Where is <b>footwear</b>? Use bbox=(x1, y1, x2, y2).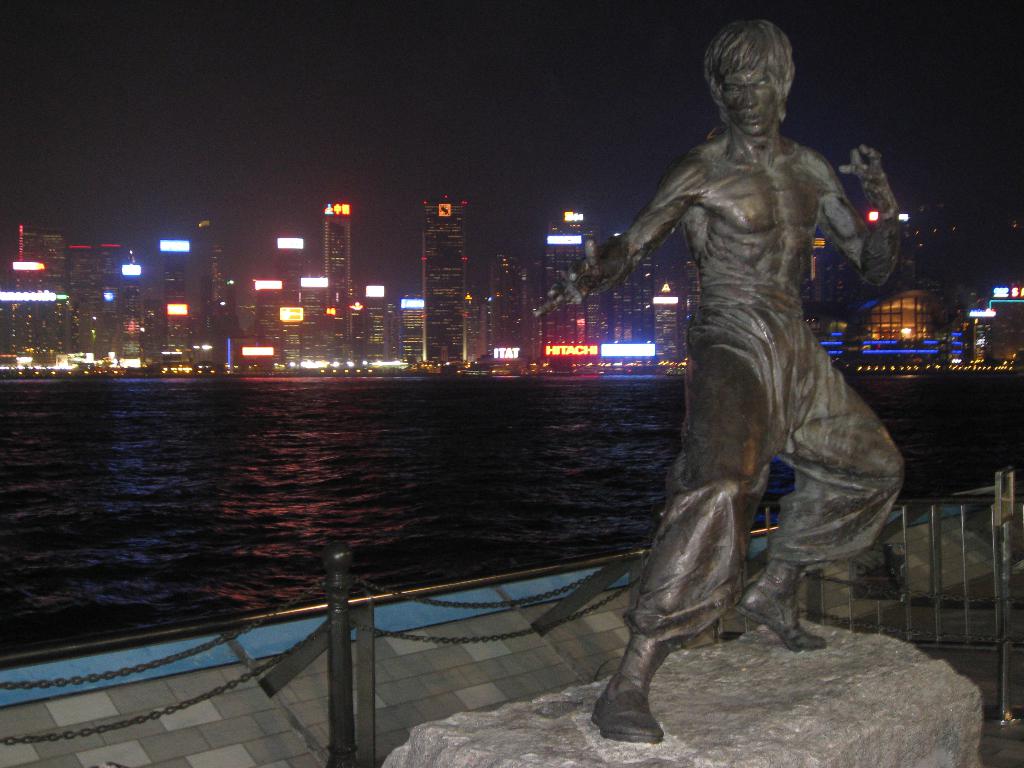
bbox=(604, 637, 692, 746).
